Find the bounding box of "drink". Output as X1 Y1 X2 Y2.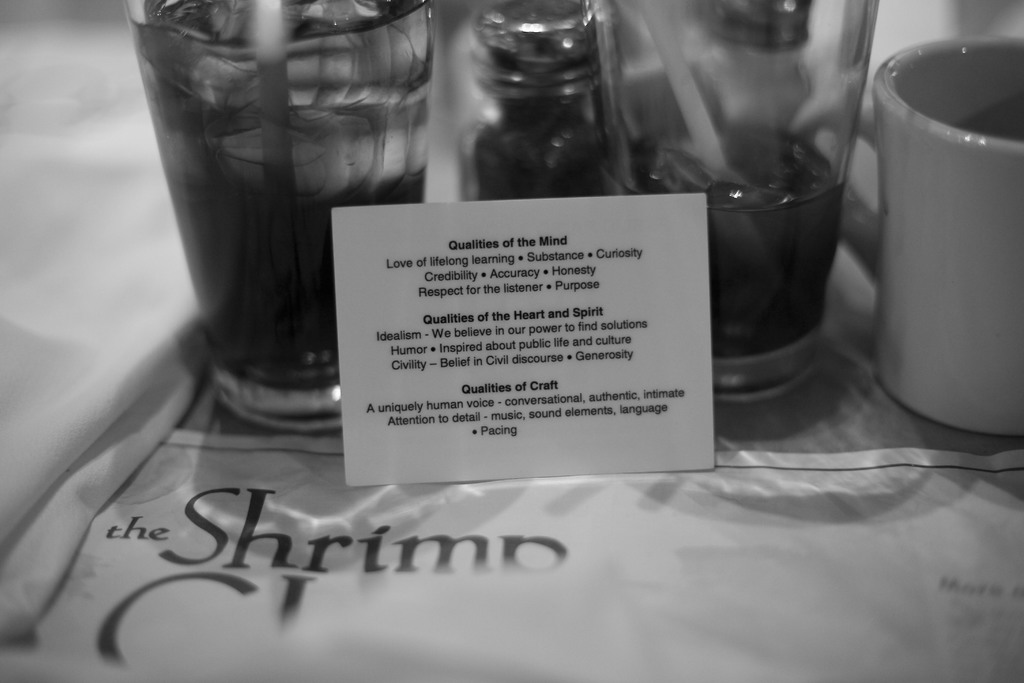
593 119 846 365.
